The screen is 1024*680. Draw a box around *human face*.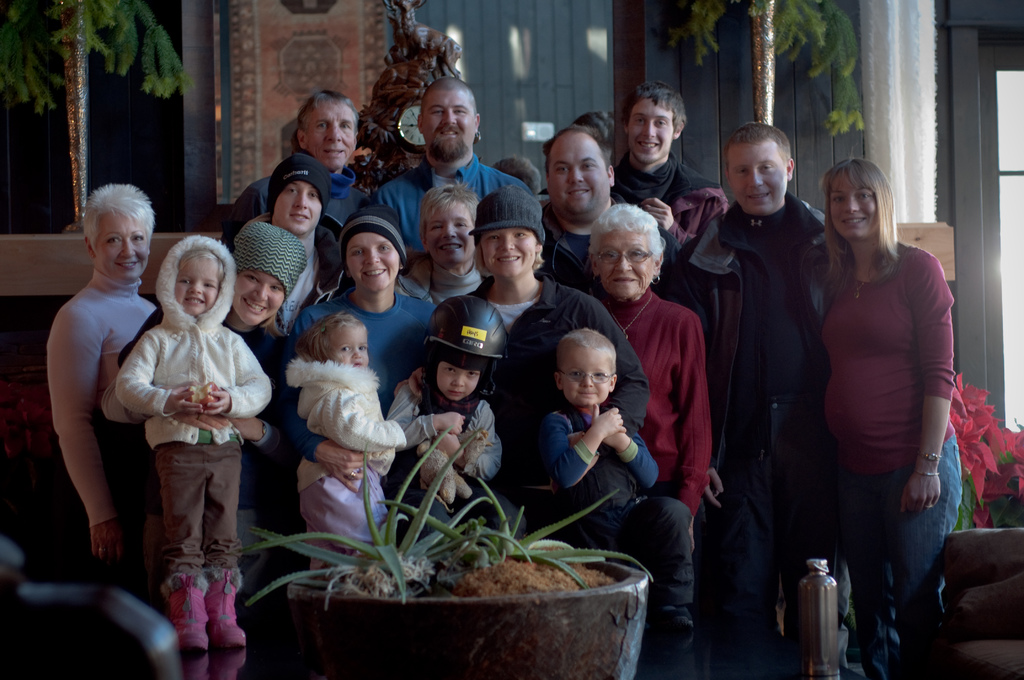
{"x1": 438, "y1": 362, "x2": 480, "y2": 403}.
